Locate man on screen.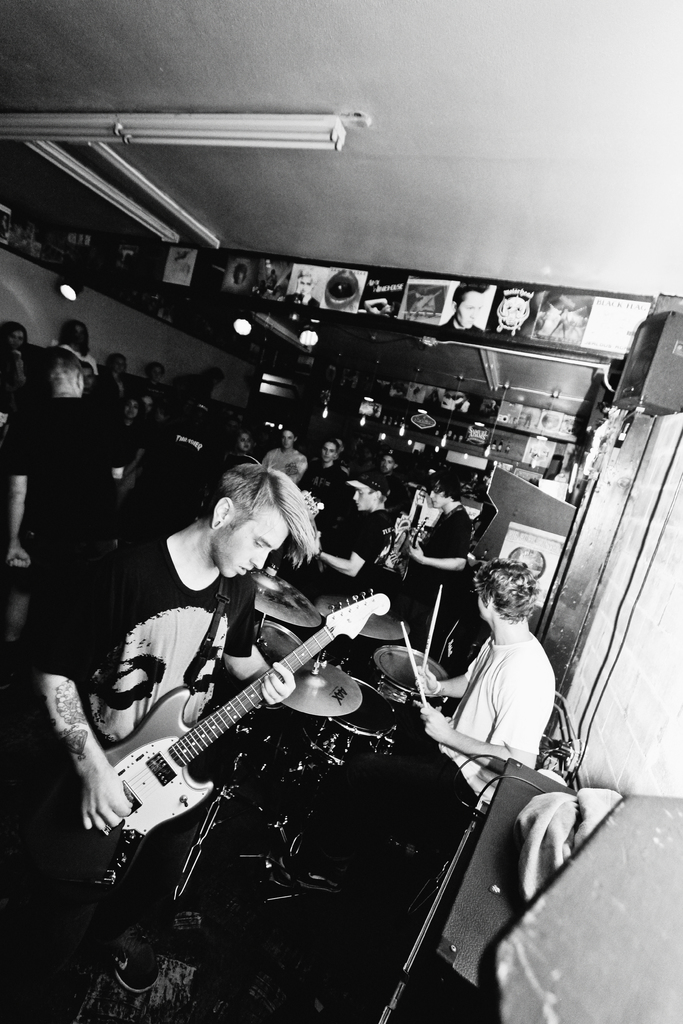
On screen at crop(425, 549, 577, 836).
